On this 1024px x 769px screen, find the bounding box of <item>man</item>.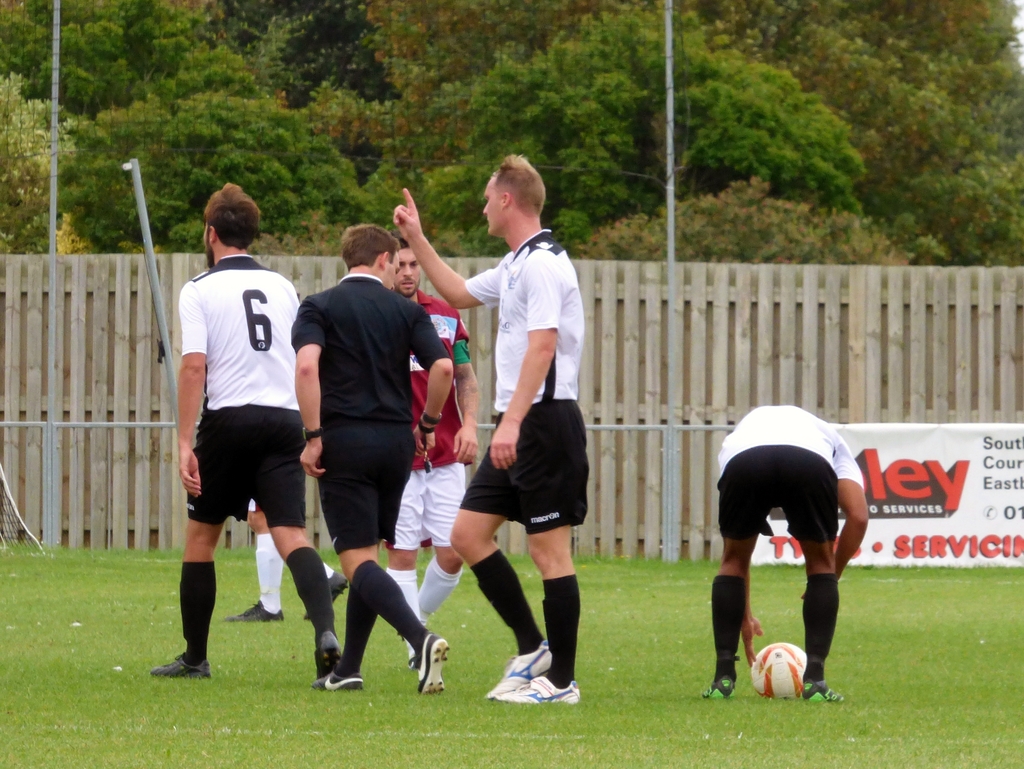
Bounding box: bbox=(386, 153, 593, 706).
